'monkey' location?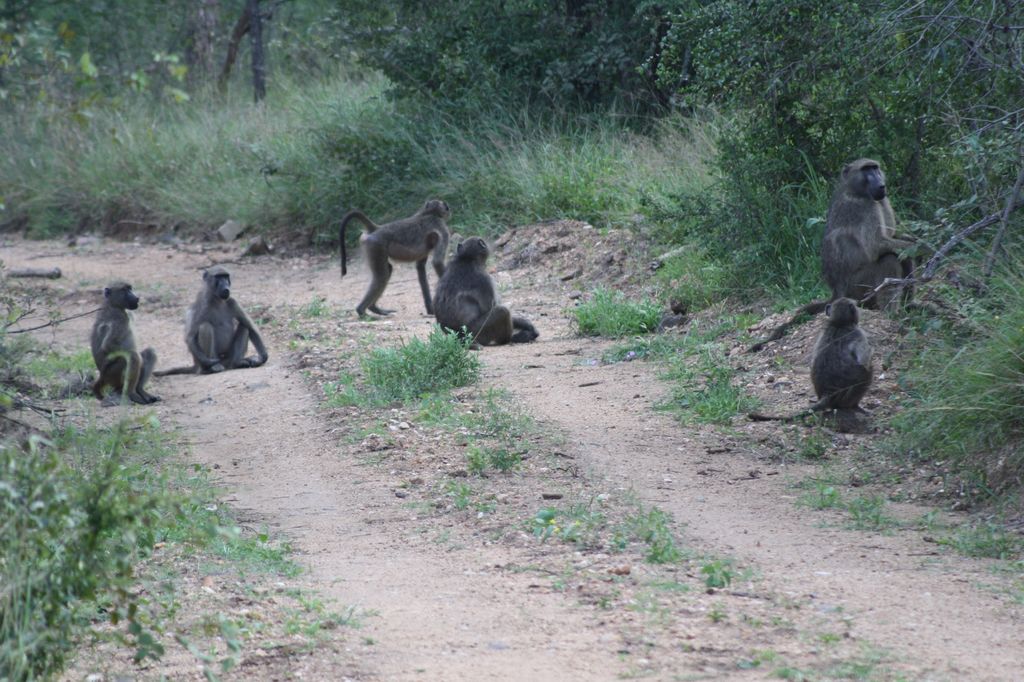
Rect(93, 283, 175, 399)
